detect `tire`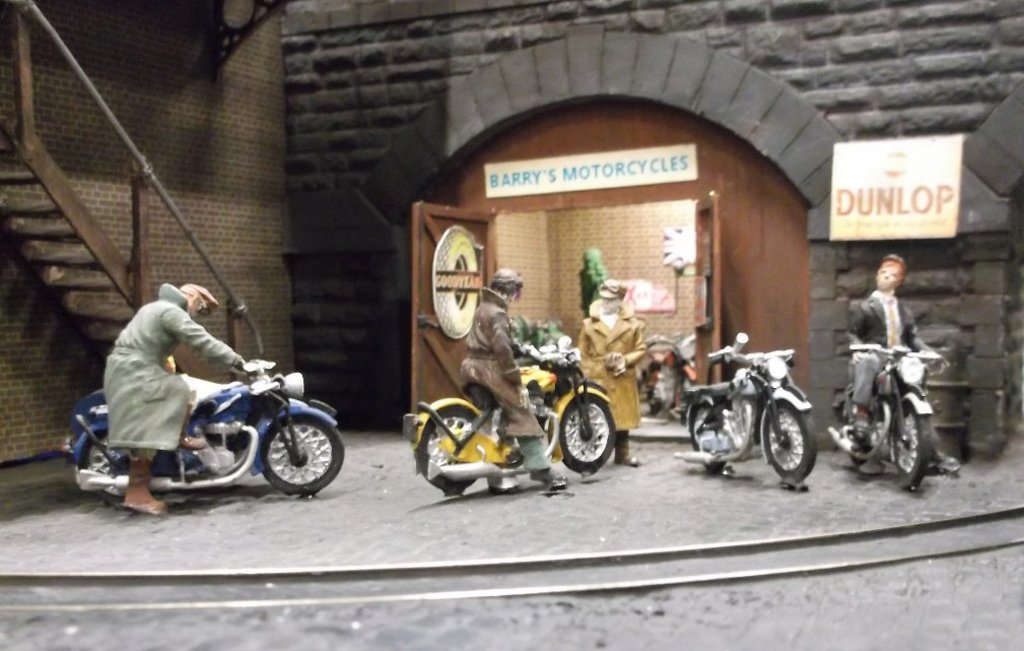
bbox=(895, 399, 931, 484)
